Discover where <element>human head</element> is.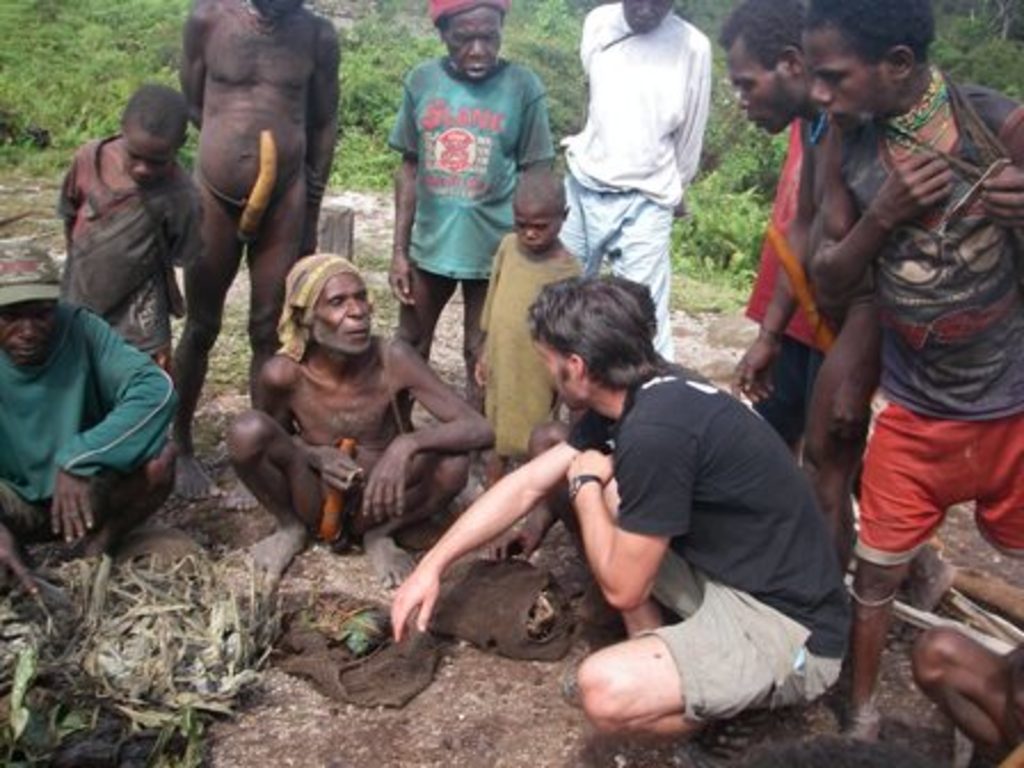
Discovered at {"left": 526, "top": 274, "right": 658, "bottom": 398}.
